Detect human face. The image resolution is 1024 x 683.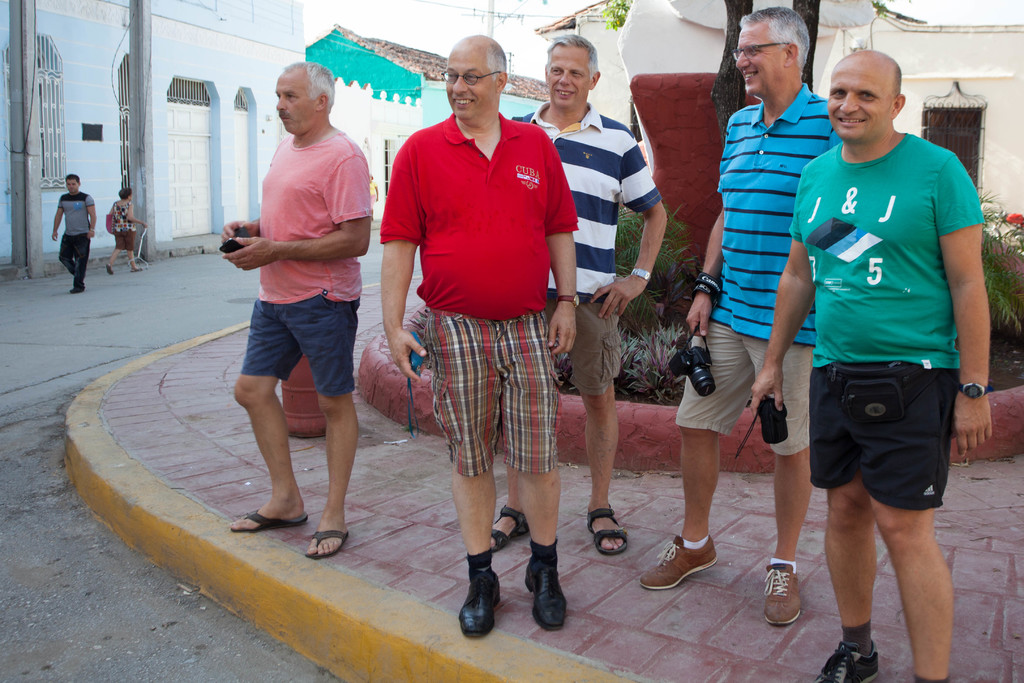
548:47:590:111.
